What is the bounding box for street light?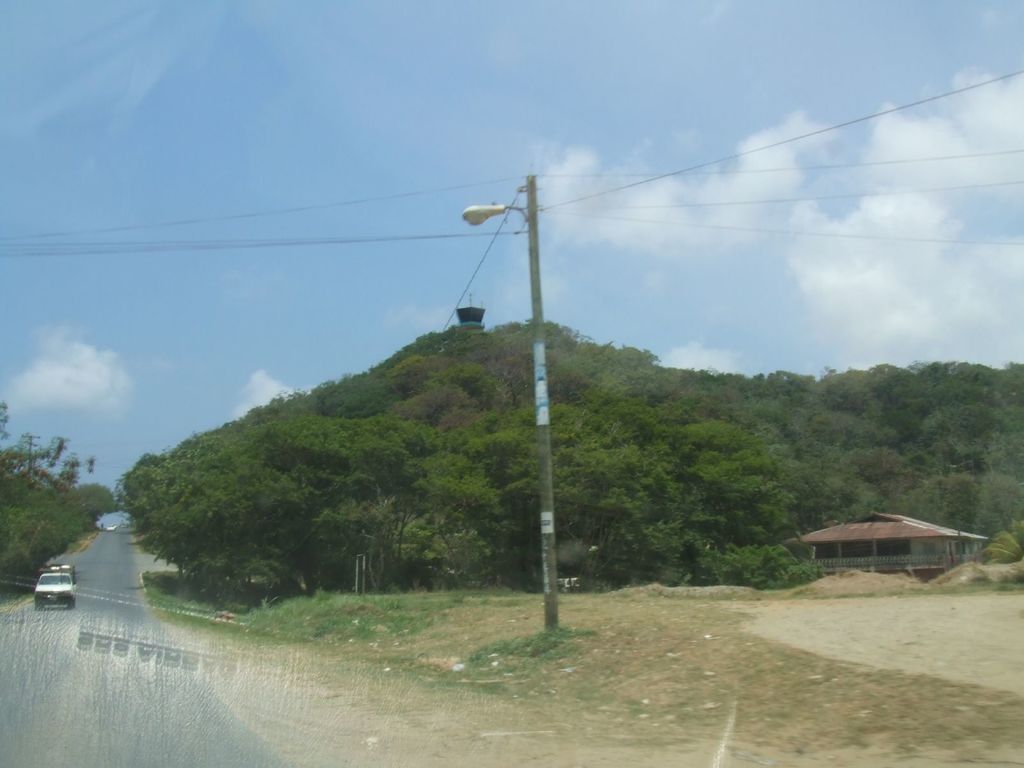
<bbox>451, 203, 588, 618</bbox>.
